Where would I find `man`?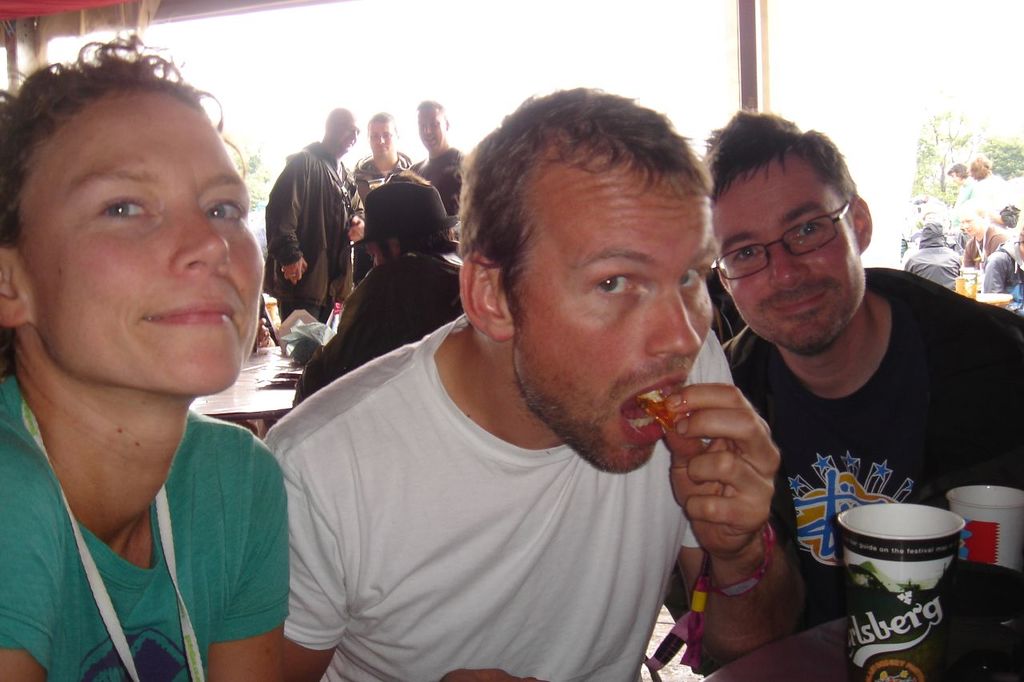
At crop(257, 101, 824, 673).
